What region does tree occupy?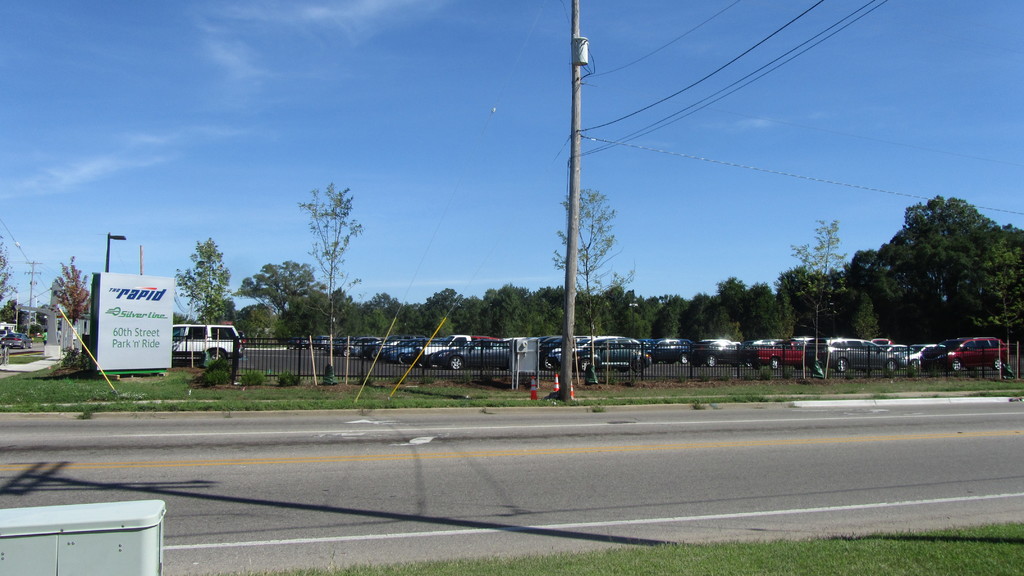
[left=788, top=214, right=846, bottom=362].
